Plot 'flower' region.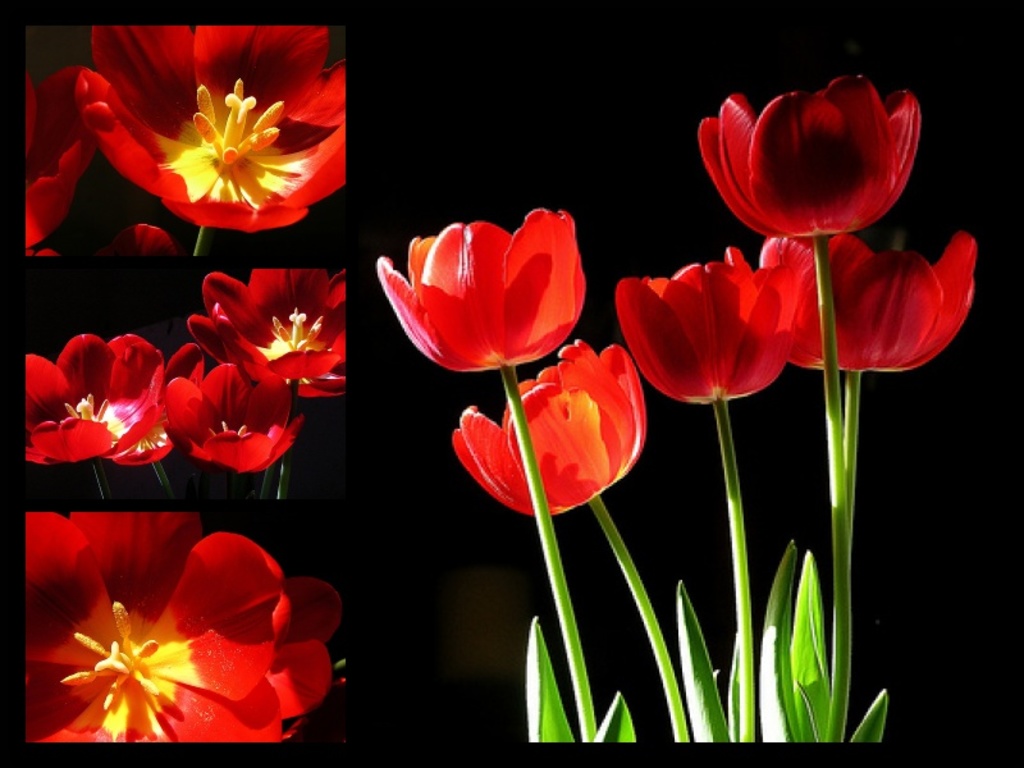
Plotted at region(24, 515, 340, 745).
